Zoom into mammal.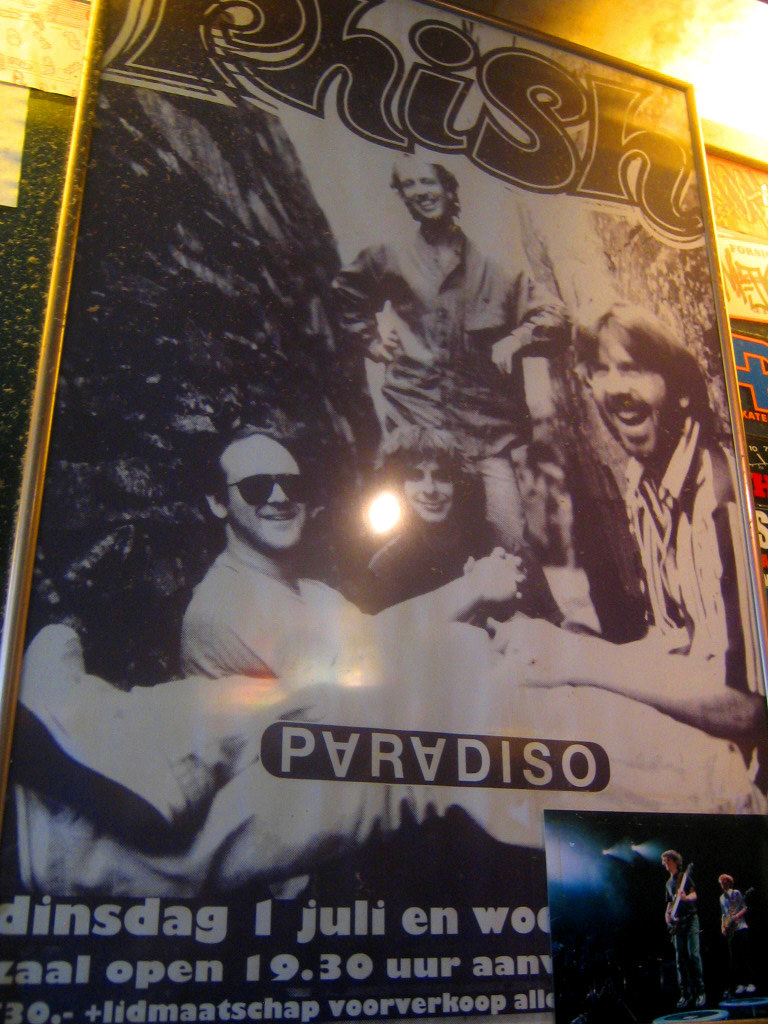
Zoom target: x1=658, y1=851, x2=711, y2=1005.
